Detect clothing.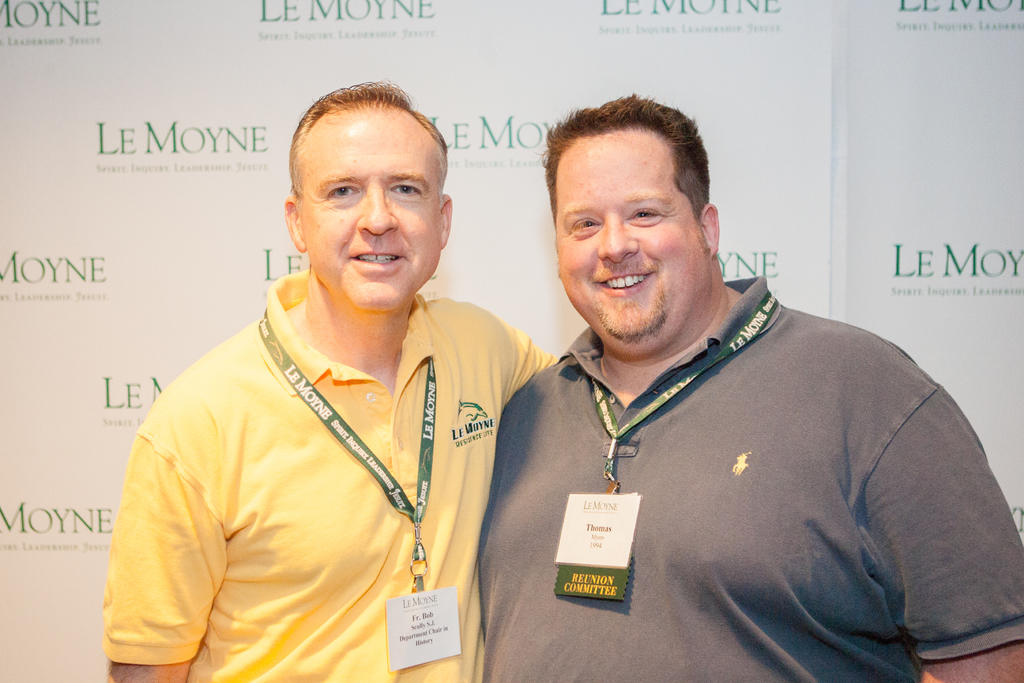
Detected at 94 261 556 670.
